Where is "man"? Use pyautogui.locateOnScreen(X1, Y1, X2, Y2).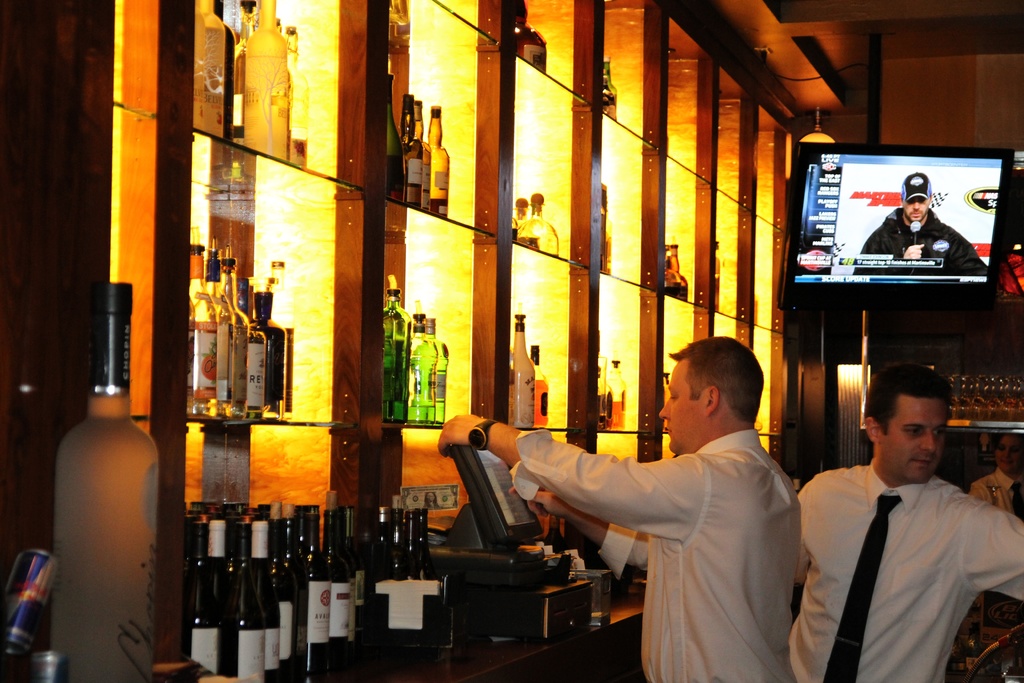
pyautogui.locateOnScreen(851, 173, 986, 277).
